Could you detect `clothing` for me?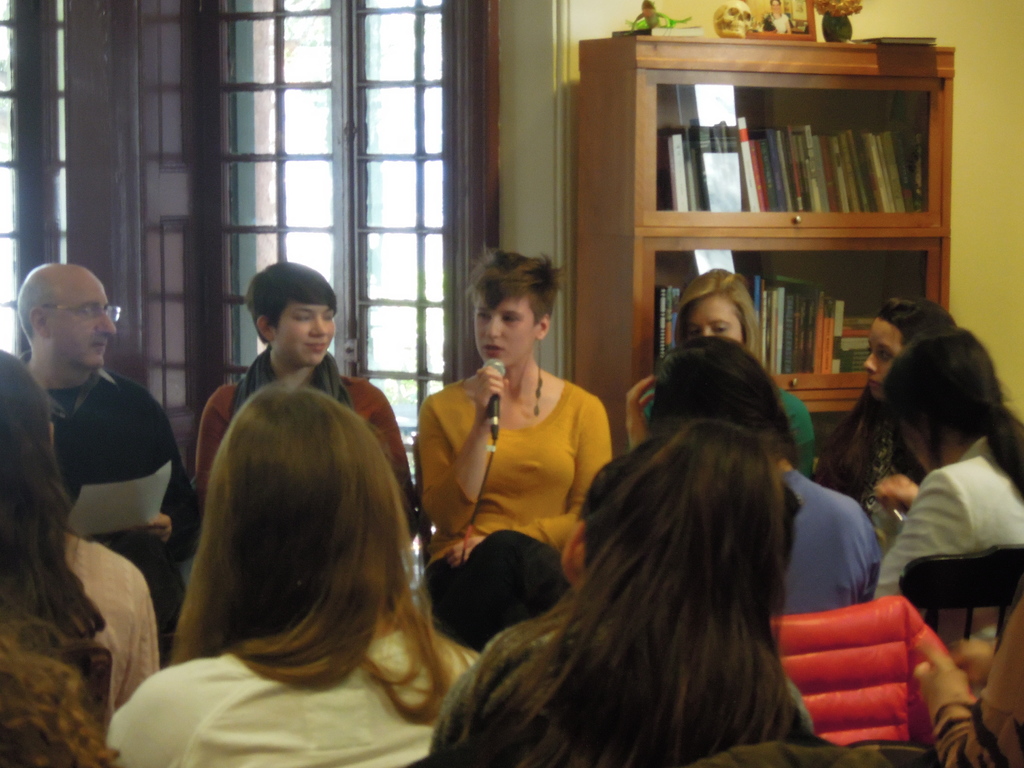
Detection result: detection(17, 351, 200, 637).
